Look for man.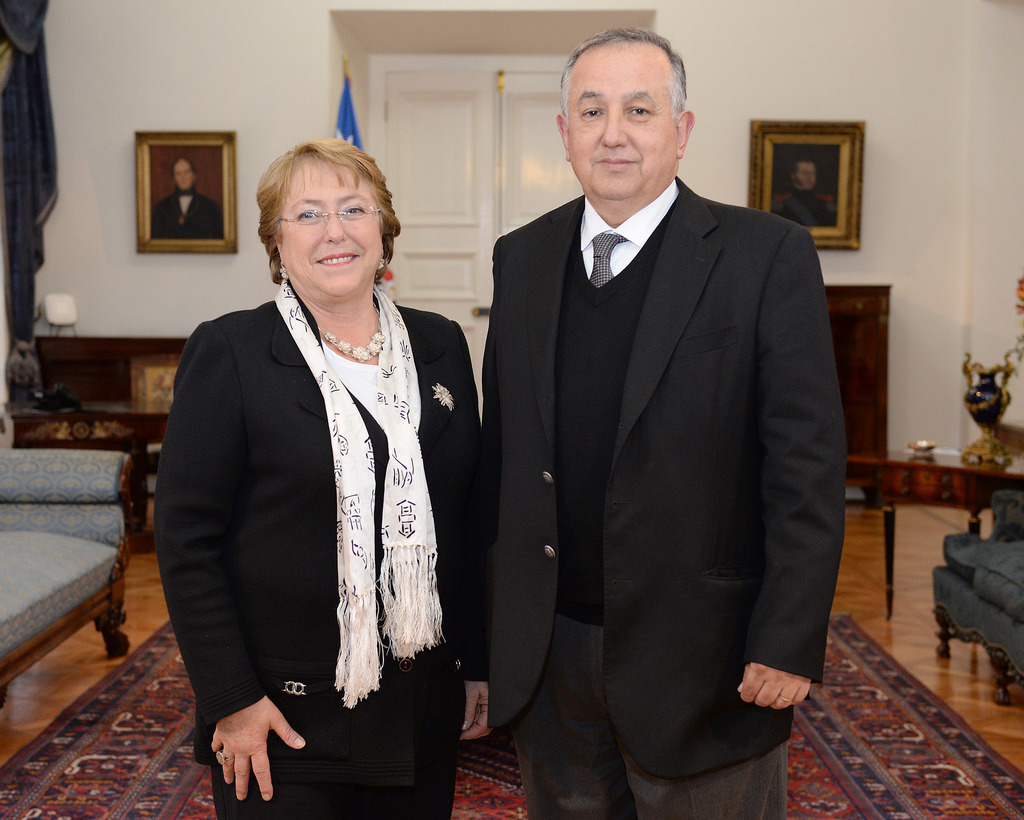
Found: 479, 31, 849, 819.
